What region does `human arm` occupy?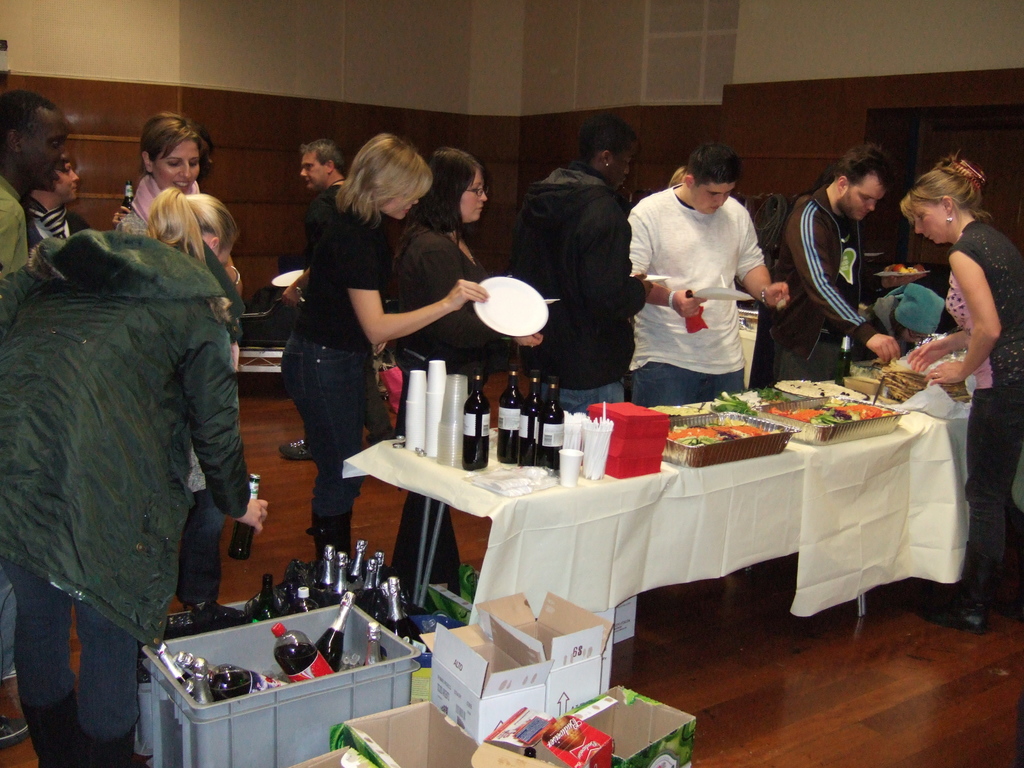
bbox(733, 202, 793, 312).
